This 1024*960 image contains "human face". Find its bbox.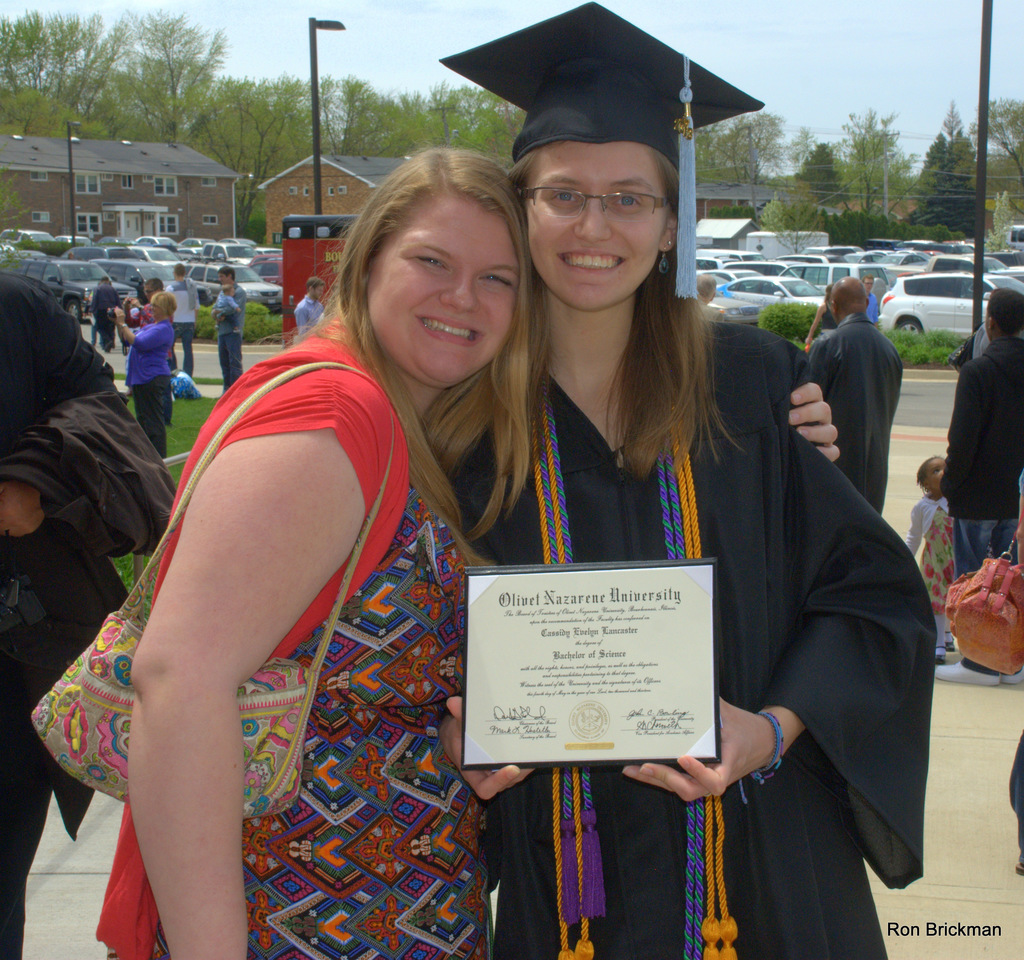
{"left": 151, "top": 302, "right": 164, "bottom": 319}.
